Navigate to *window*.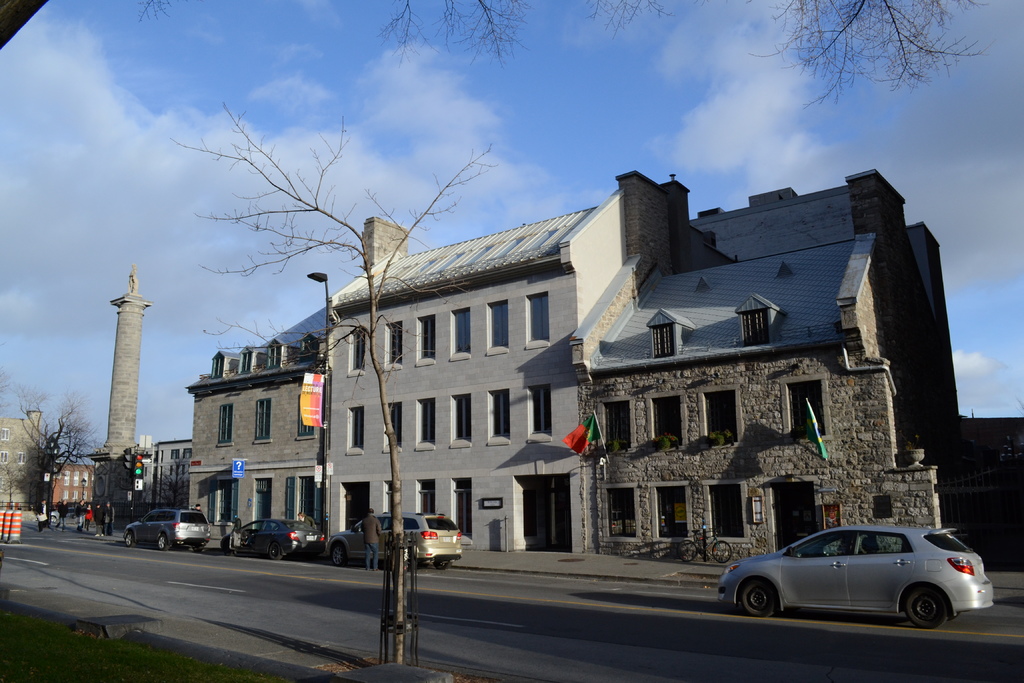
Navigation target: (x1=385, y1=319, x2=408, y2=372).
